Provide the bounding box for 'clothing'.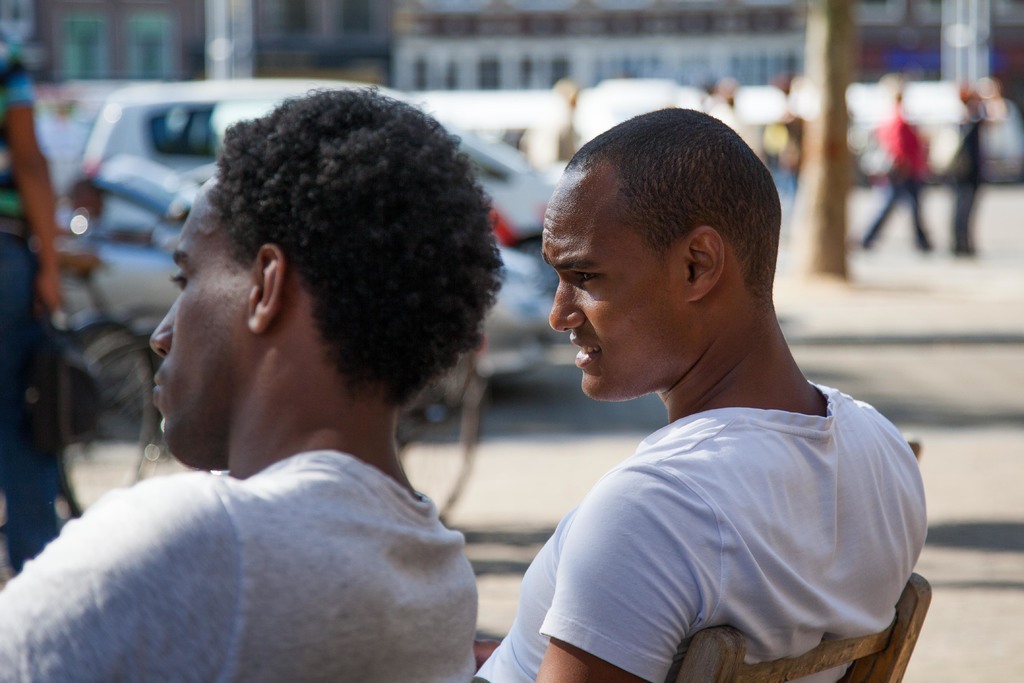
473,382,928,682.
